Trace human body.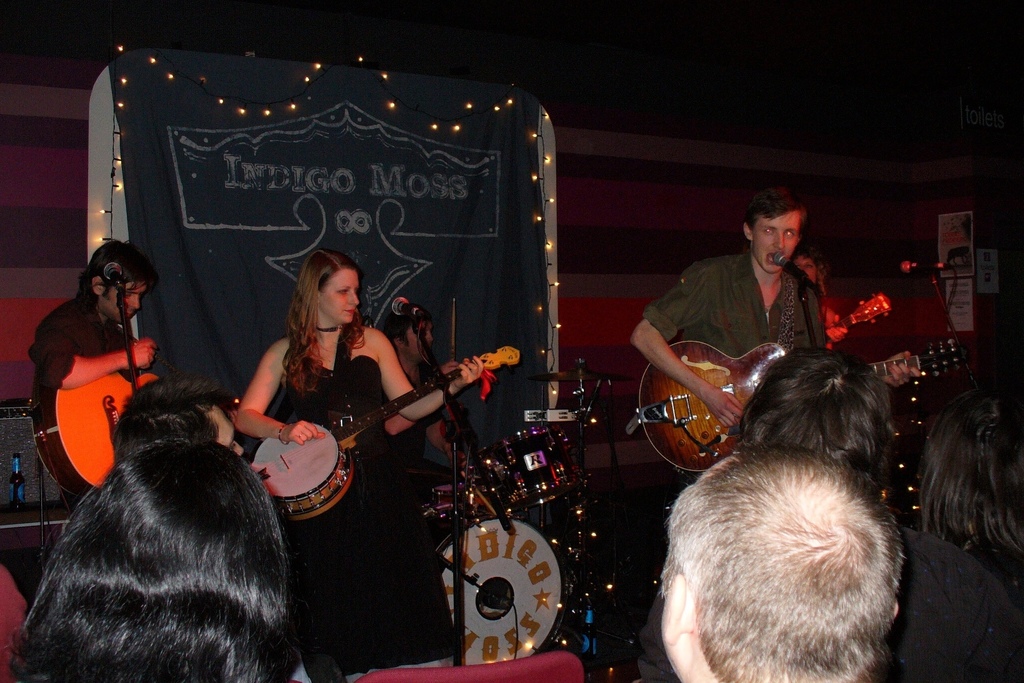
Traced to detection(631, 181, 852, 467).
